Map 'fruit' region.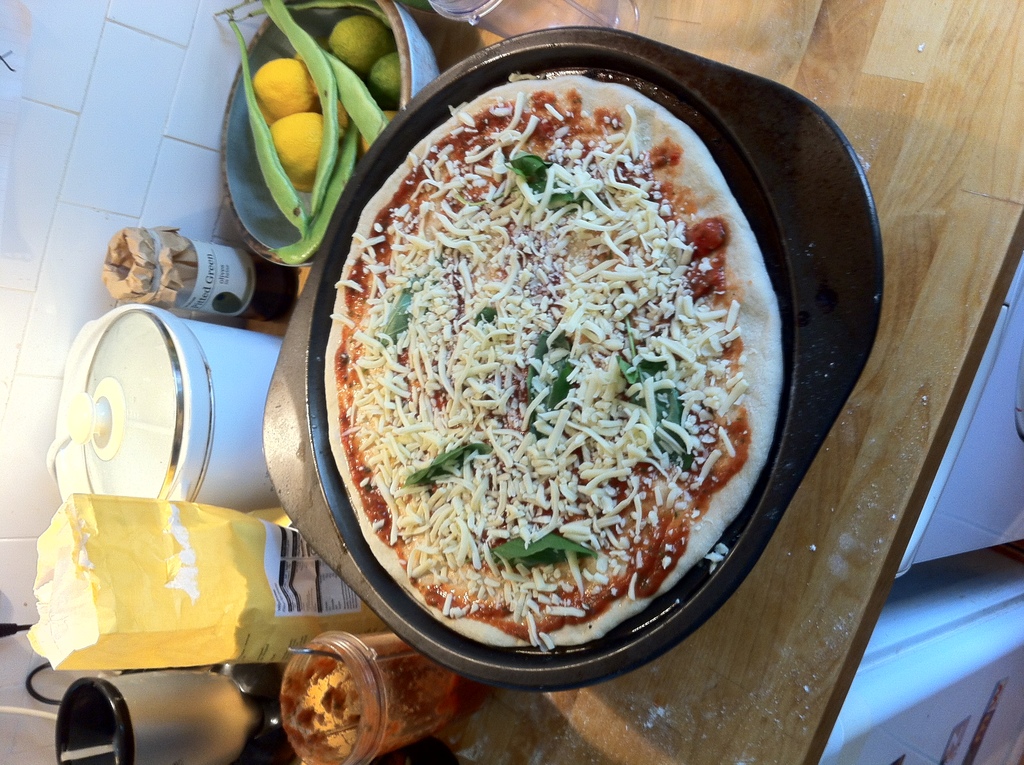
Mapped to 369/51/399/103.
